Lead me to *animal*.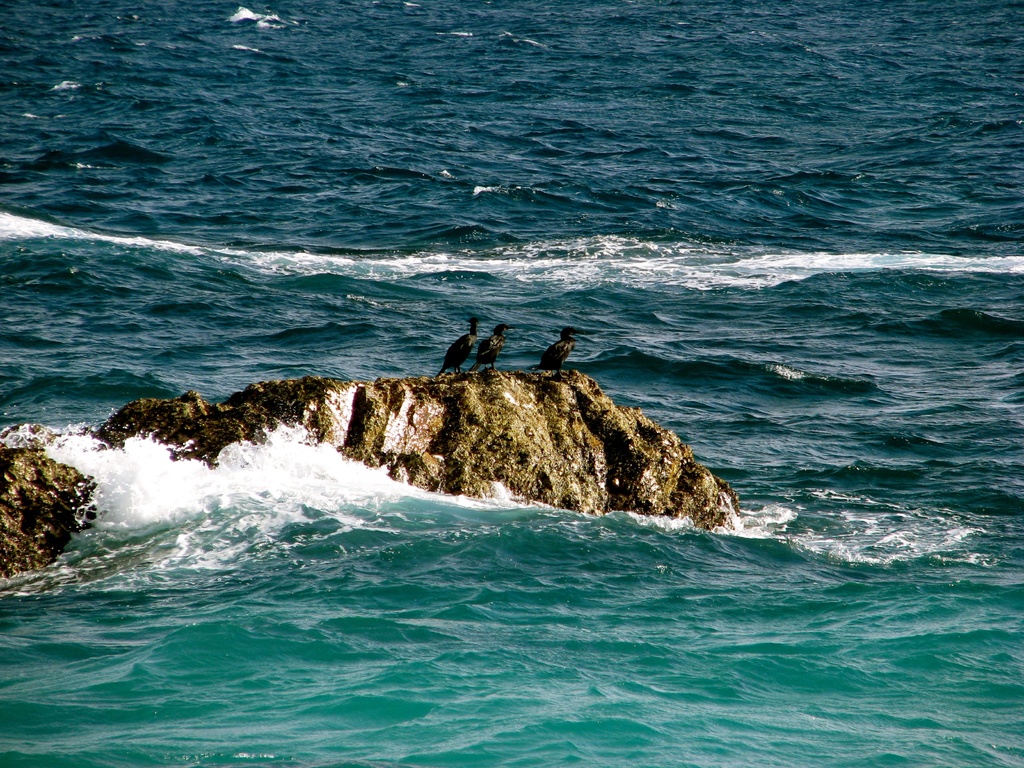
Lead to 535/328/575/378.
